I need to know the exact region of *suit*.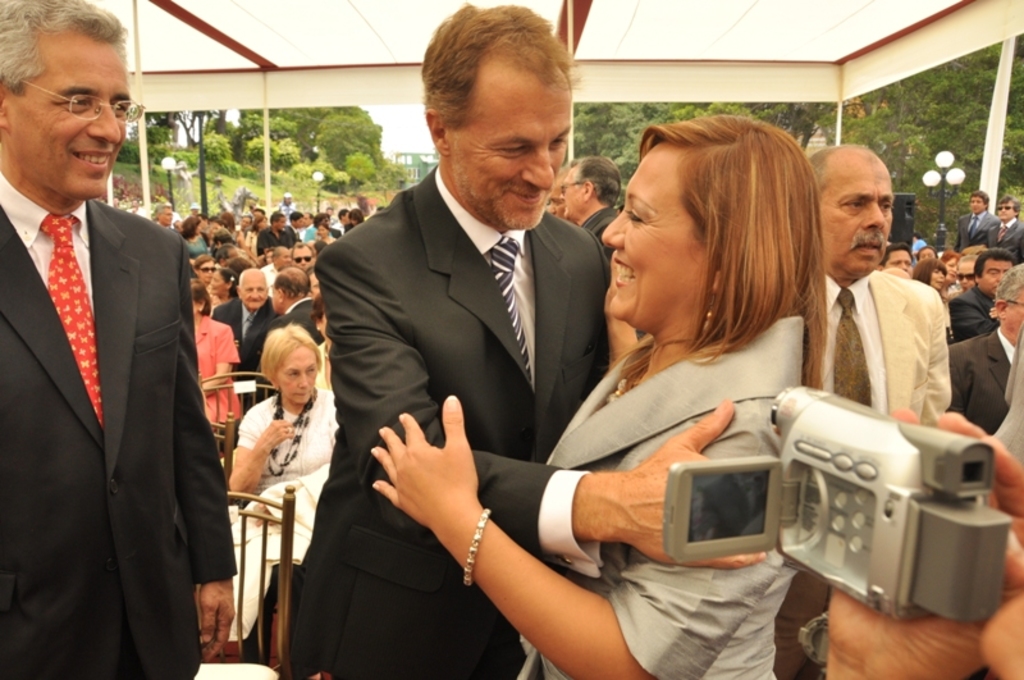
Region: x1=283, y1=161, x2=622, y2=679.
